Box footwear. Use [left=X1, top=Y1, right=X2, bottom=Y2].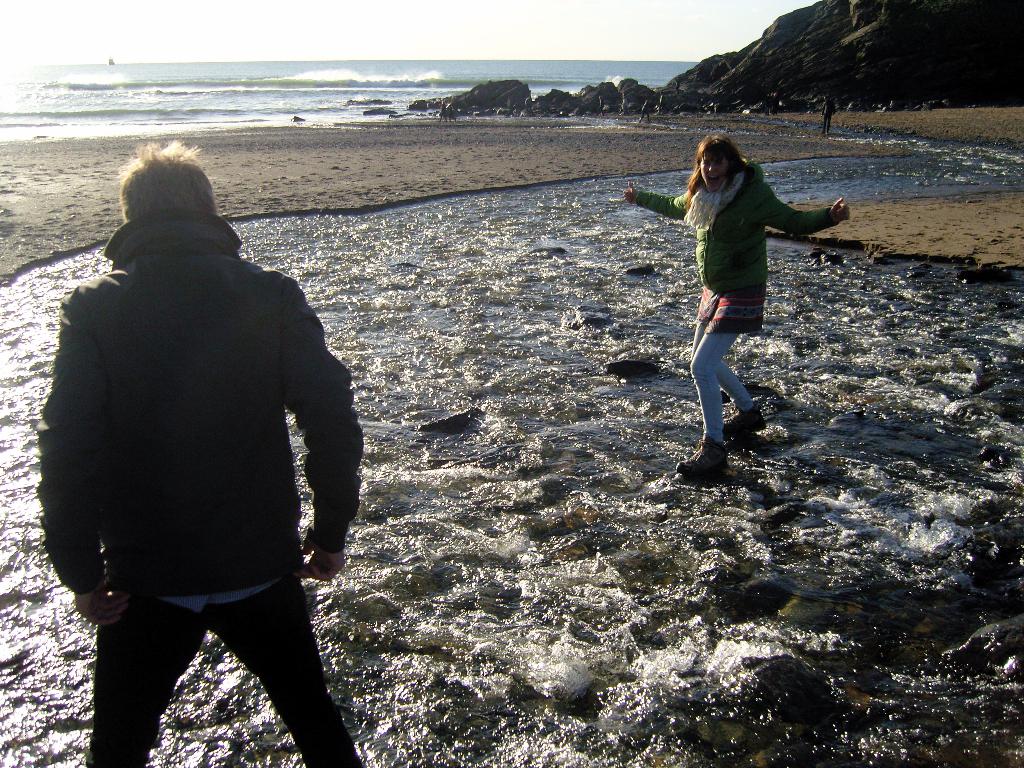
[left=685, top=415, right=755, bottom=484].
